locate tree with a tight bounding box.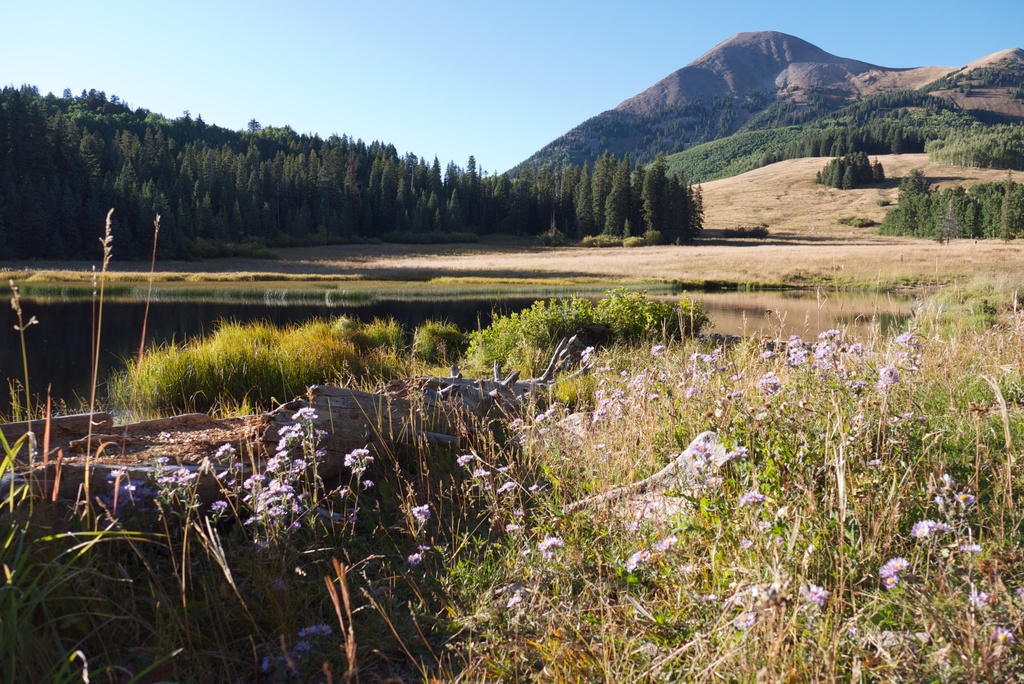
[left=818, top=149, right=886, bottom=193].
